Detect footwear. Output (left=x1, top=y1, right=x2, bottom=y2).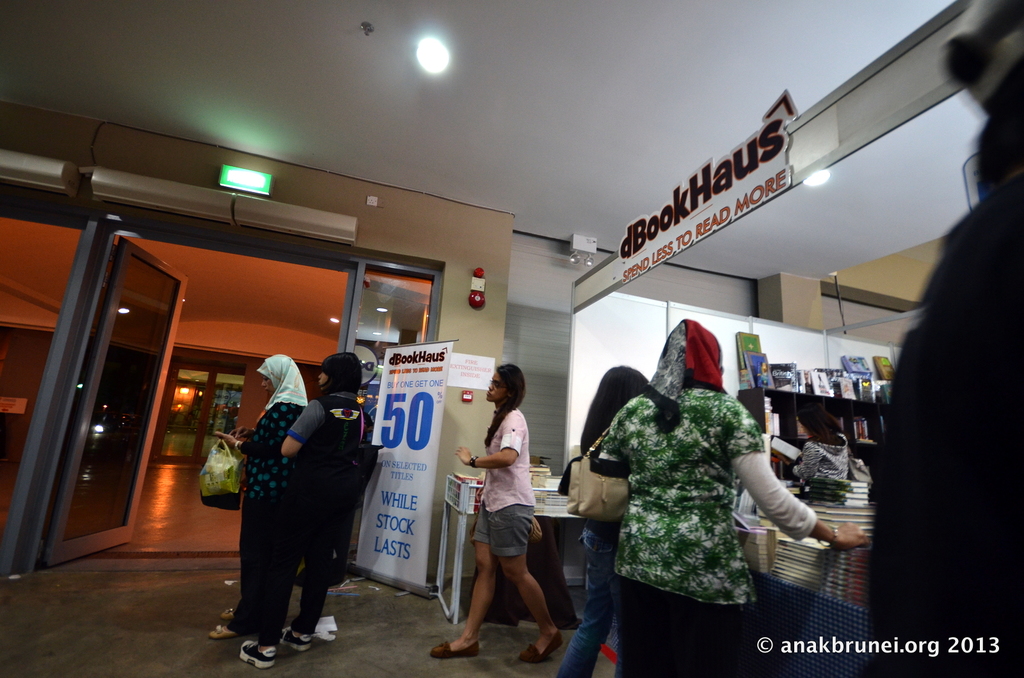
(left=428, top=640, right=477, bottom=659).
